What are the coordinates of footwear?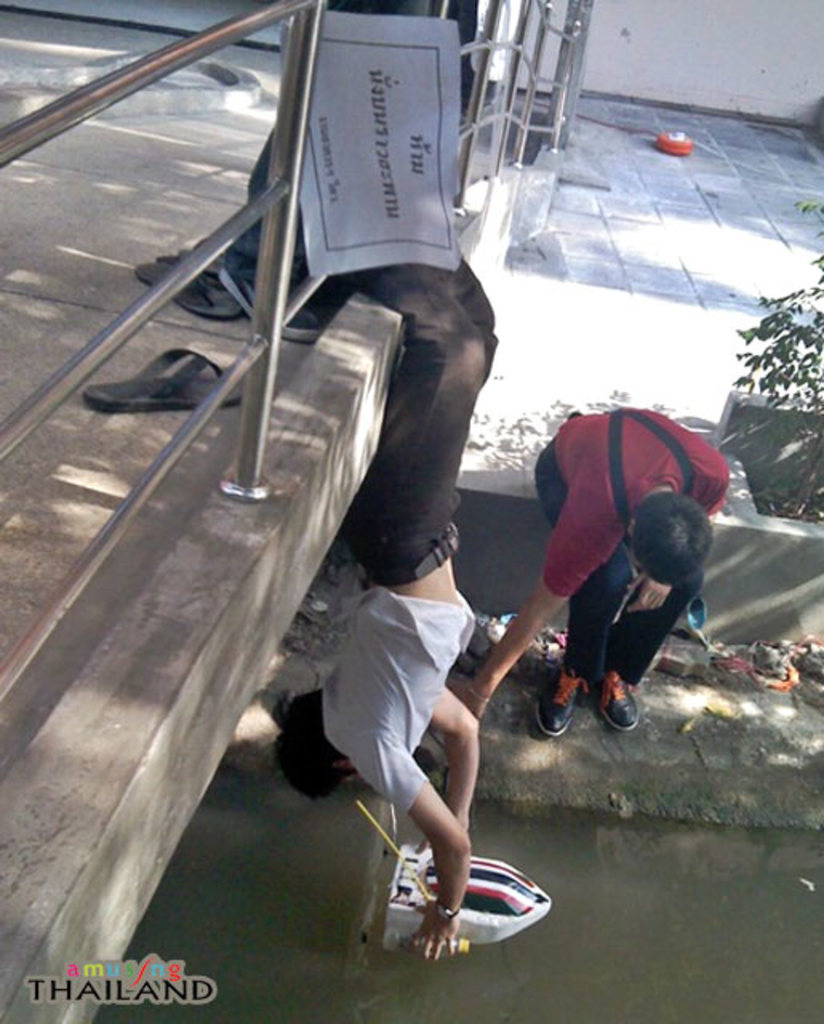
BBox(125, 259, 245, 326).
